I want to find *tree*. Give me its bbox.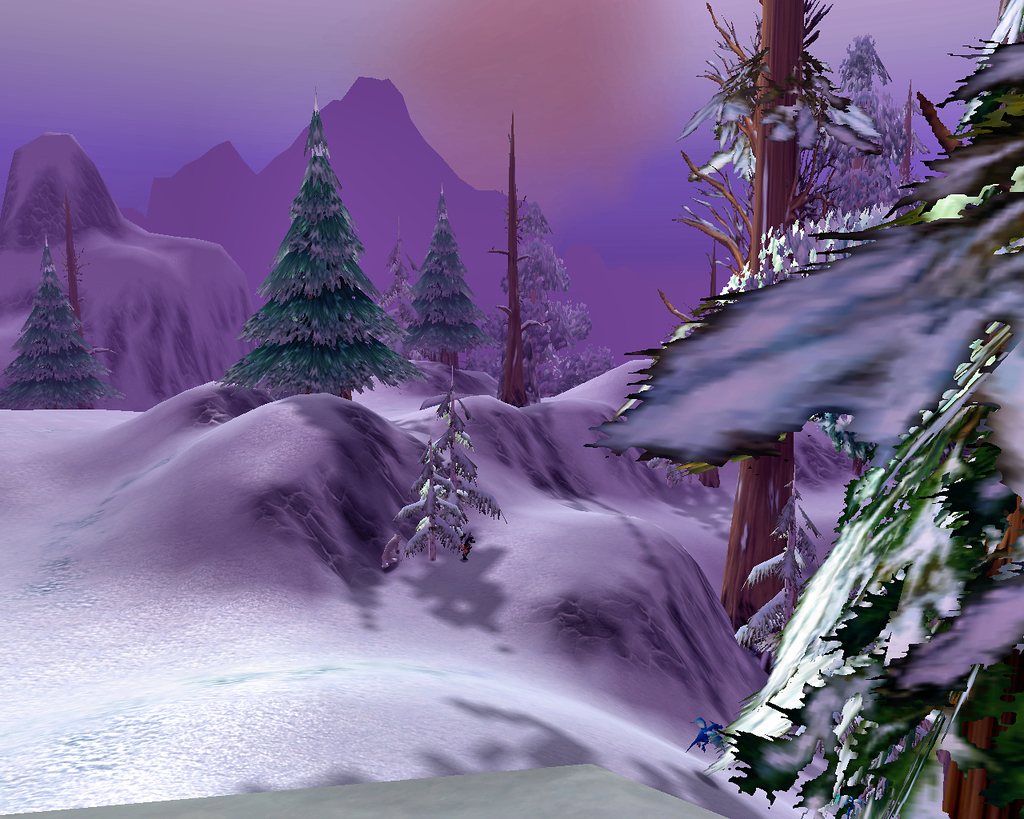
[x1=478, y1=194, x2=614, y2=395].
